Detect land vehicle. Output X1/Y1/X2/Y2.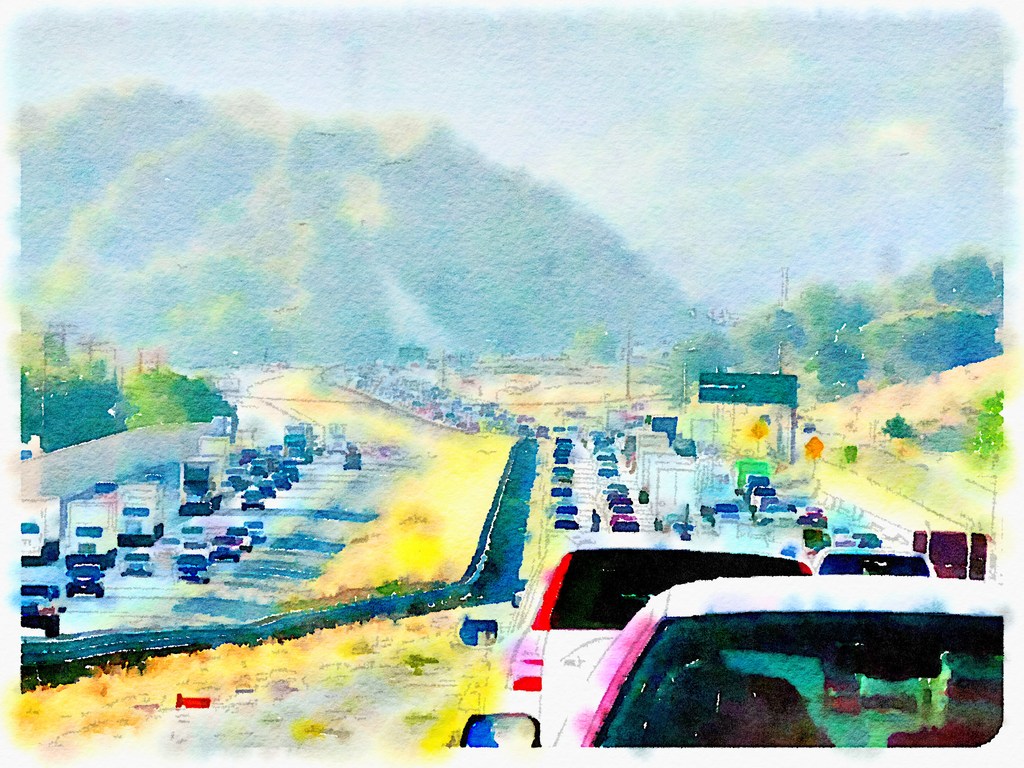
116/484/164/548.
